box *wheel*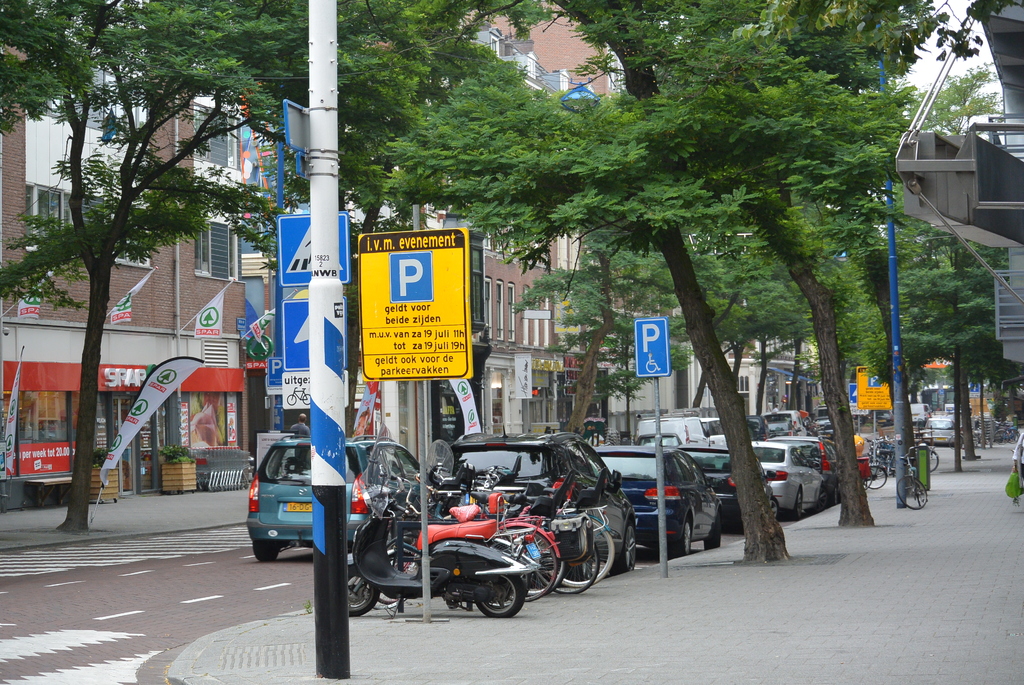
(x1=926, y1=441, x2=938, y2=473)
